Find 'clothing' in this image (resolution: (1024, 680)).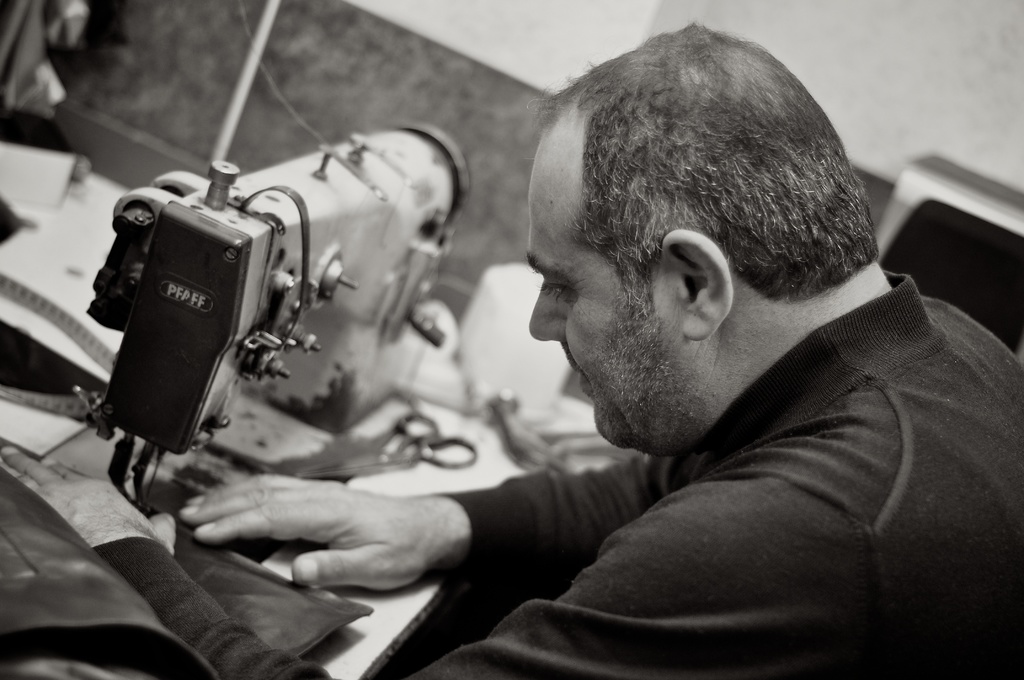
box(92, 271, 1023, 679).
